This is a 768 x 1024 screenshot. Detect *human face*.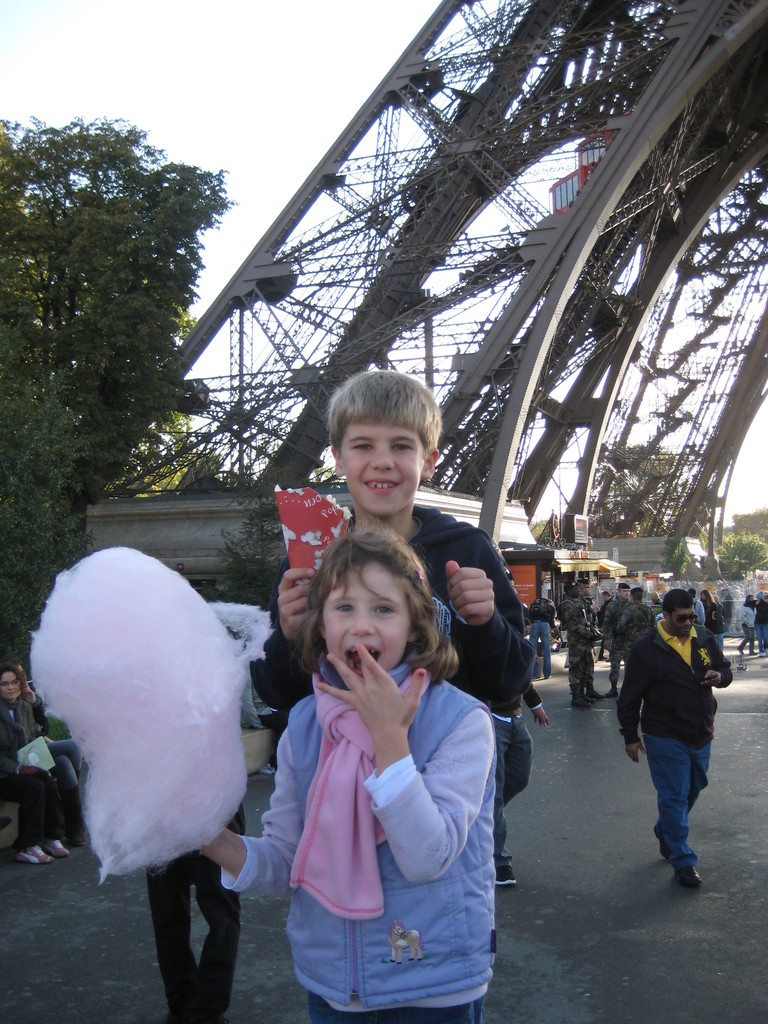
(0,666,20,703).
